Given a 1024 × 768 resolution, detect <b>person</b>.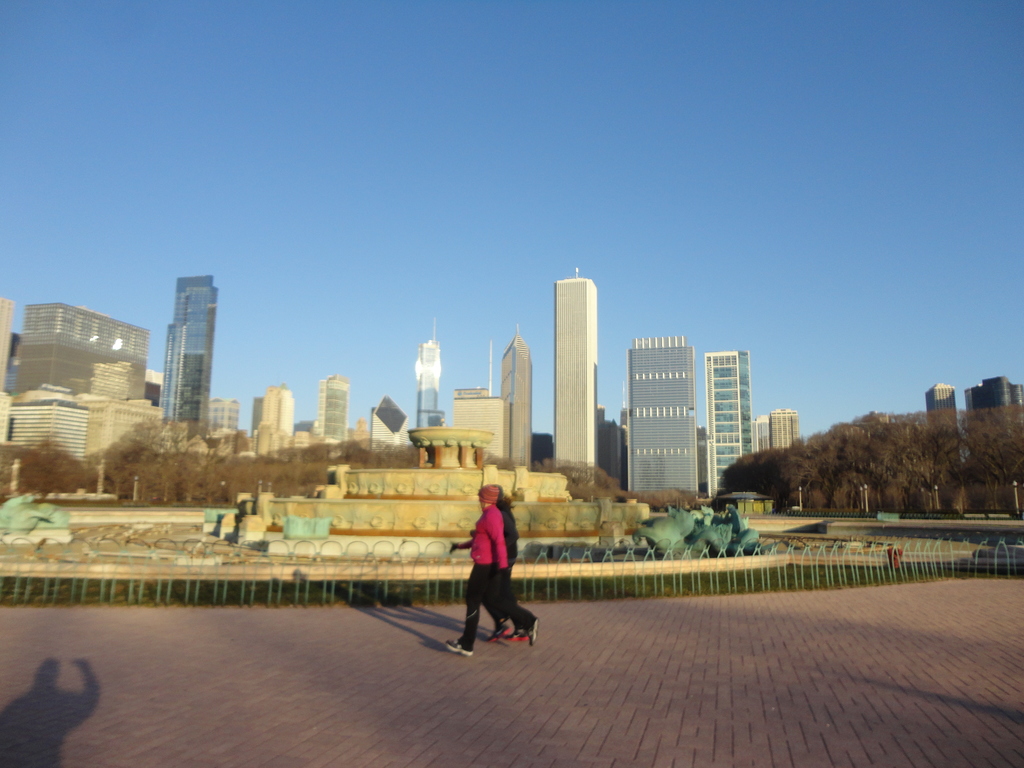
462:476:525:657.
